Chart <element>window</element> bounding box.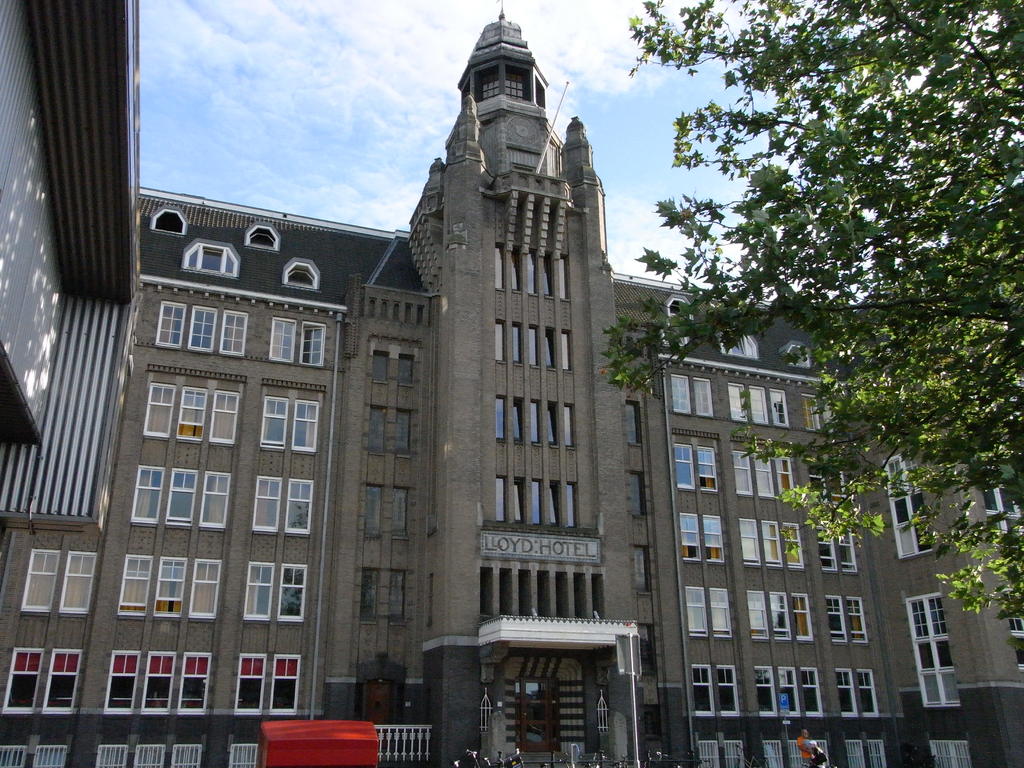
Charted: Rect(140, 378, 174, 439).
